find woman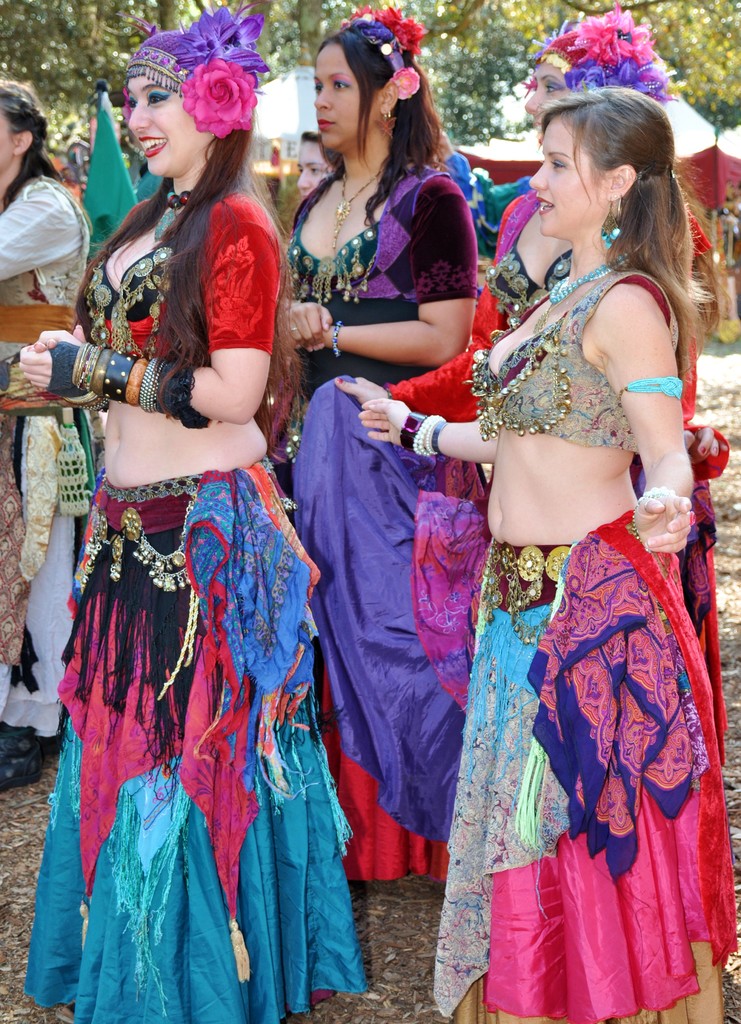
l=0, t=72, r=106, b=790
